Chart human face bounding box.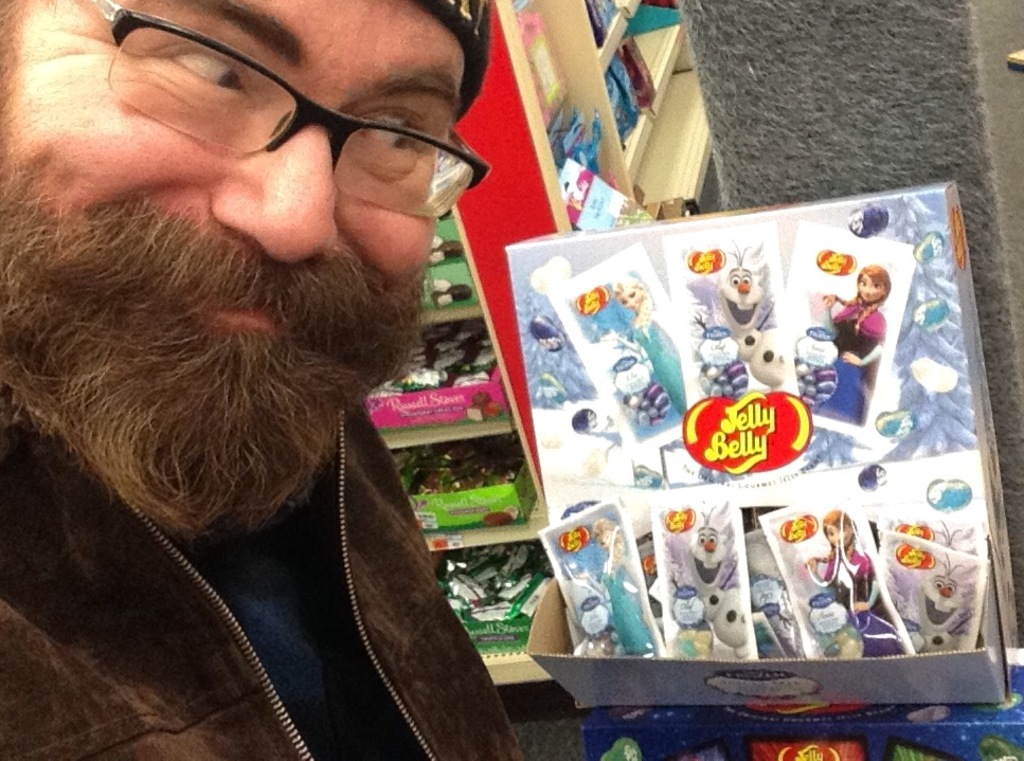
Charted: x1=859, y1=275, x2=885, y2=297.
